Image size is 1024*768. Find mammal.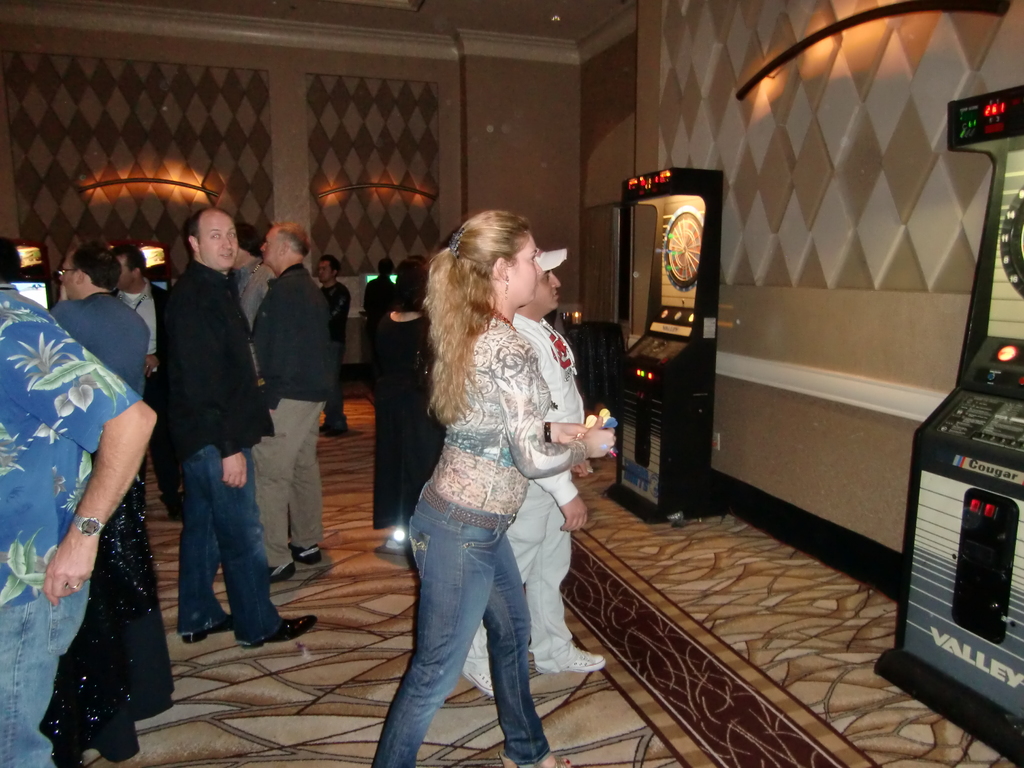
(374,252,440,558).
